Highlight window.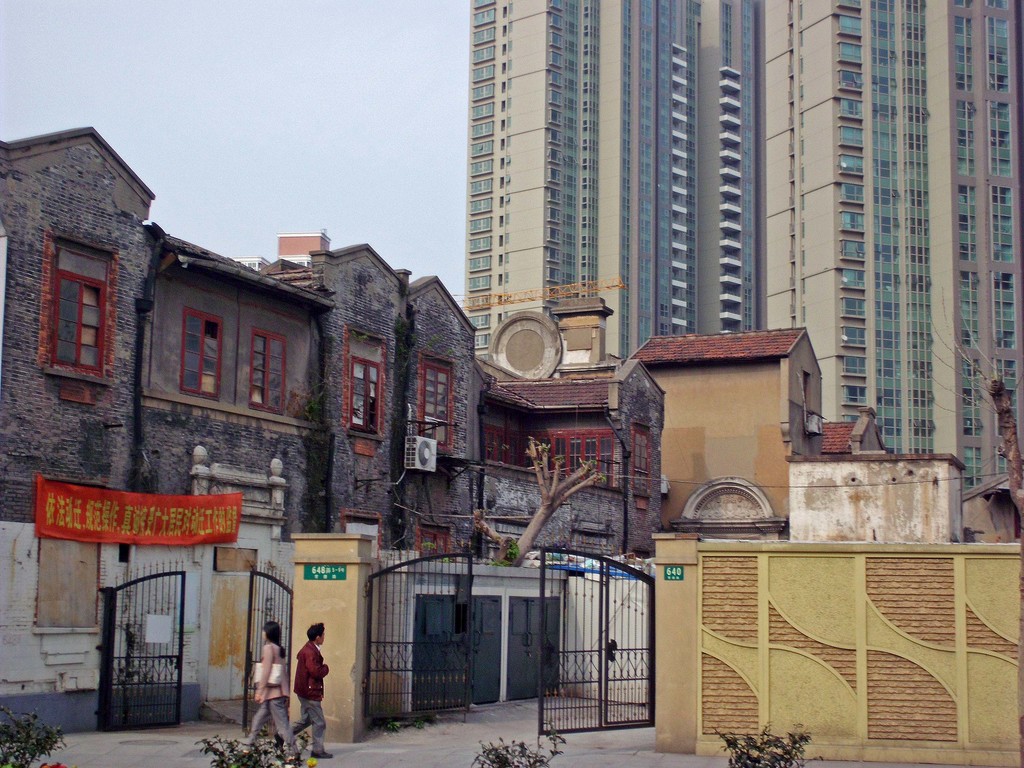
Highlighted region: {"x1": 903, "y1": 77, "x2": 925, "y2": 98}.
